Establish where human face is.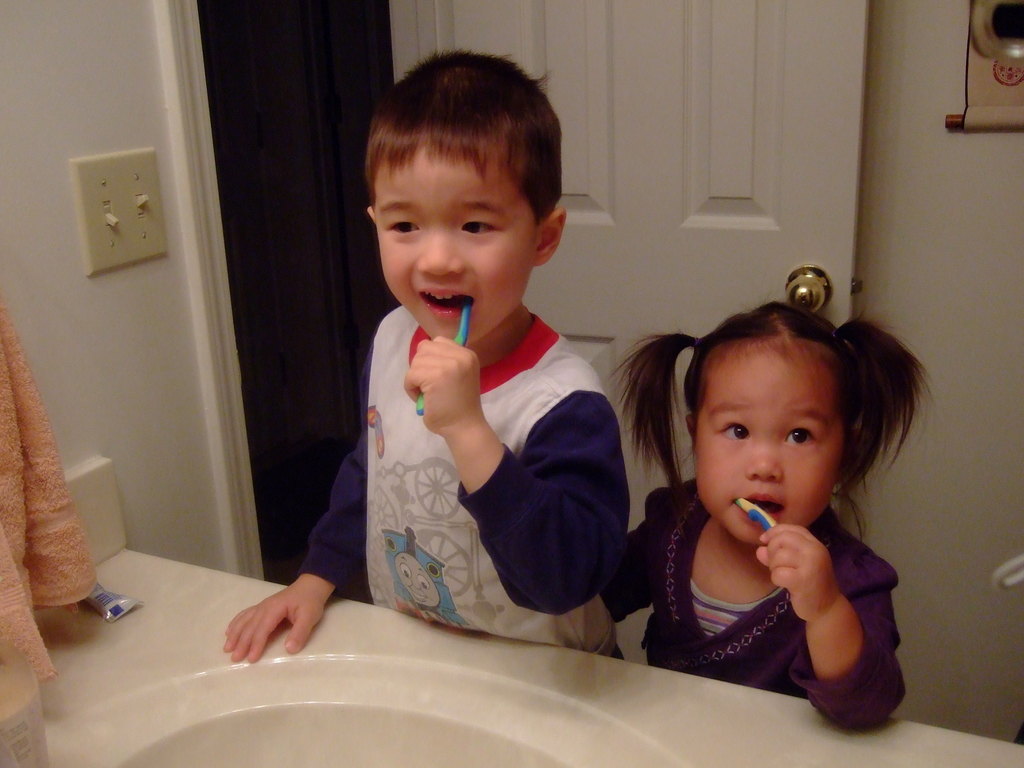
Established at {"left": 372, "top": 143, "right": 538, "bottom": 347}.
